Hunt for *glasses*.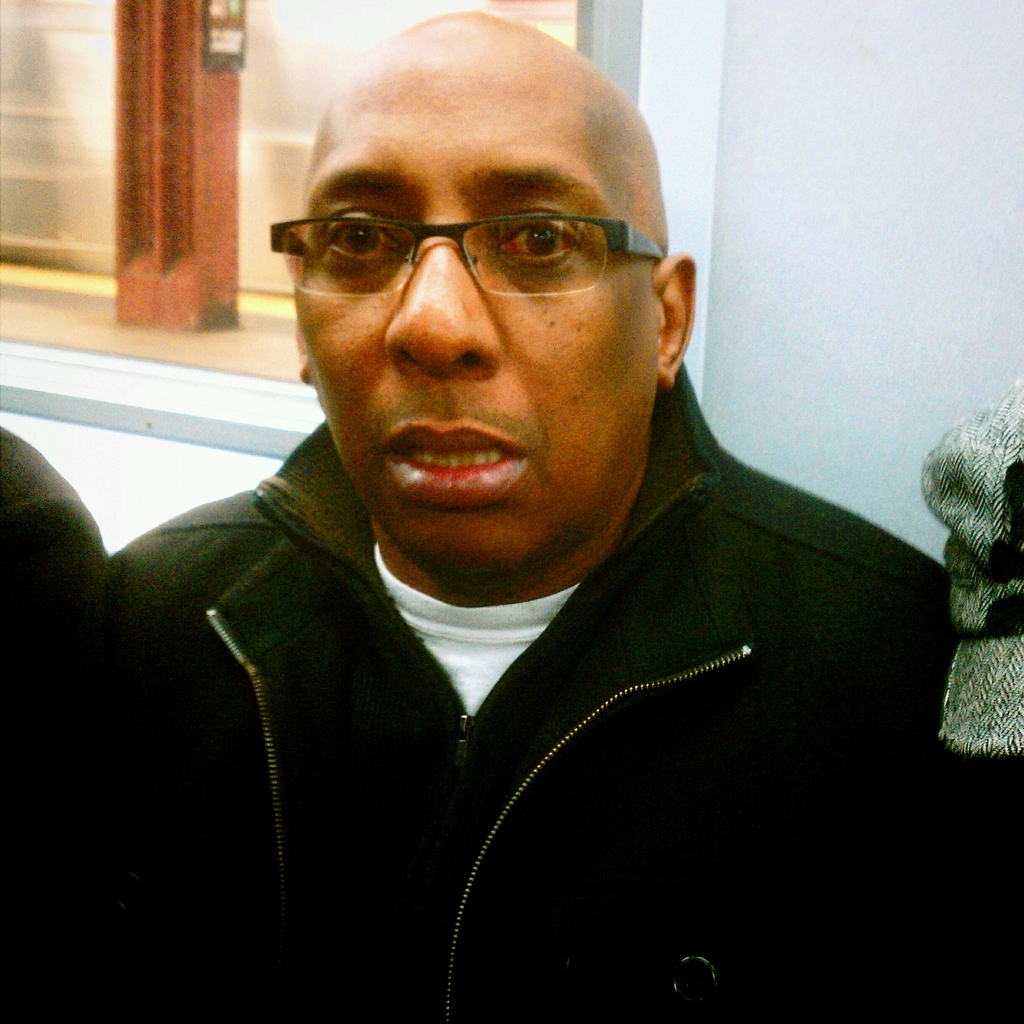
Hunted down at <box>275,169,675,317</box>.
